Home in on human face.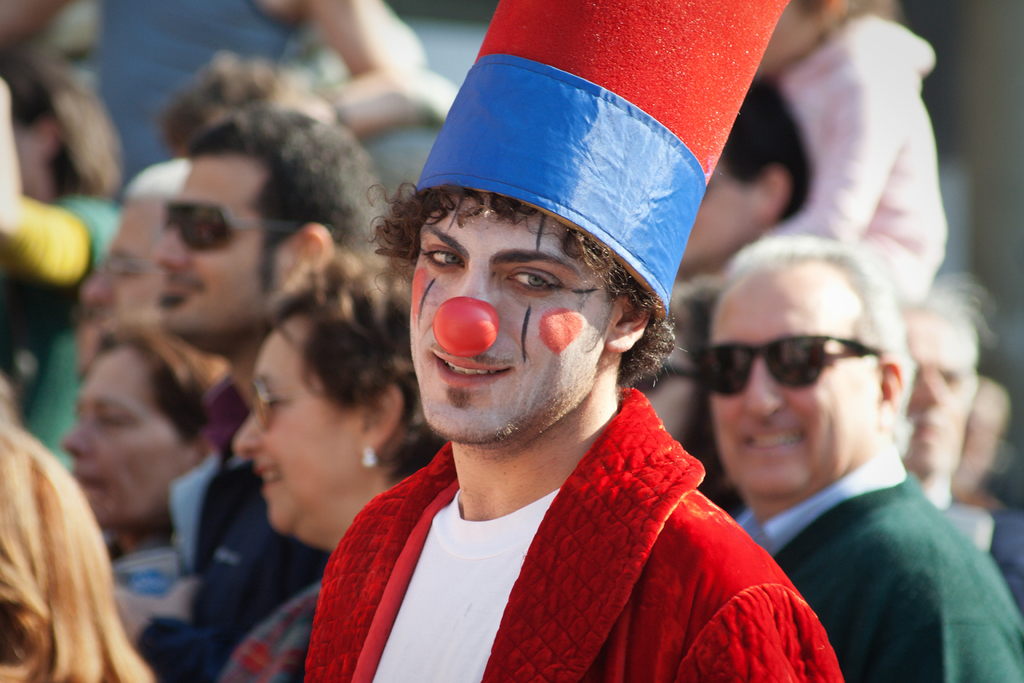
Homed in at left=409, top=191, right=611, bottom=436.
